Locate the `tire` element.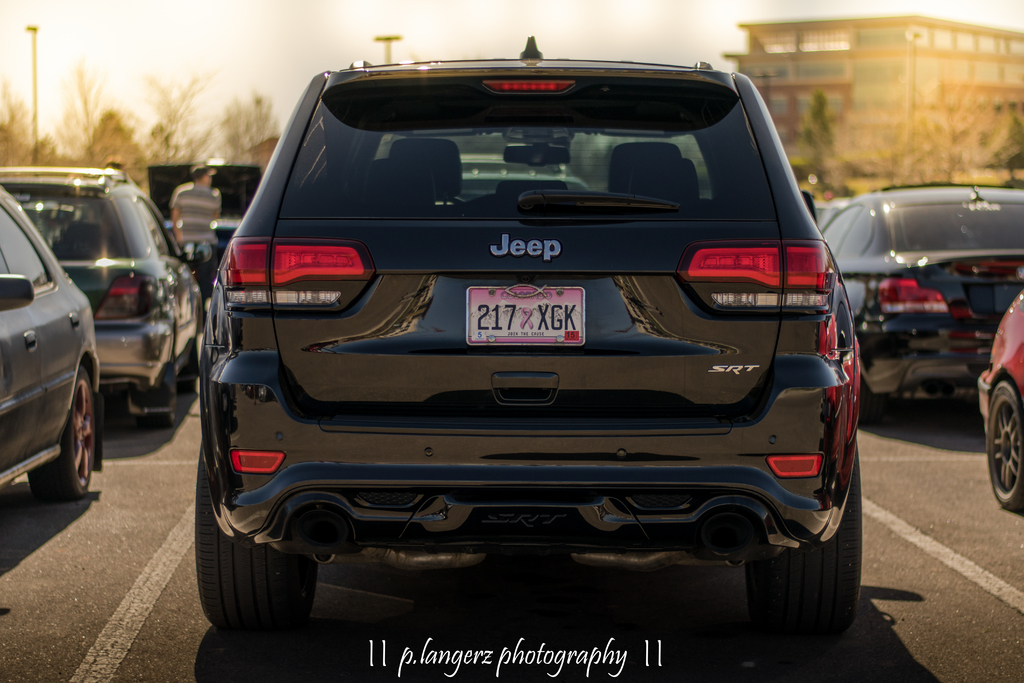
Element bbox: crop(194, 443, 320, 634).
